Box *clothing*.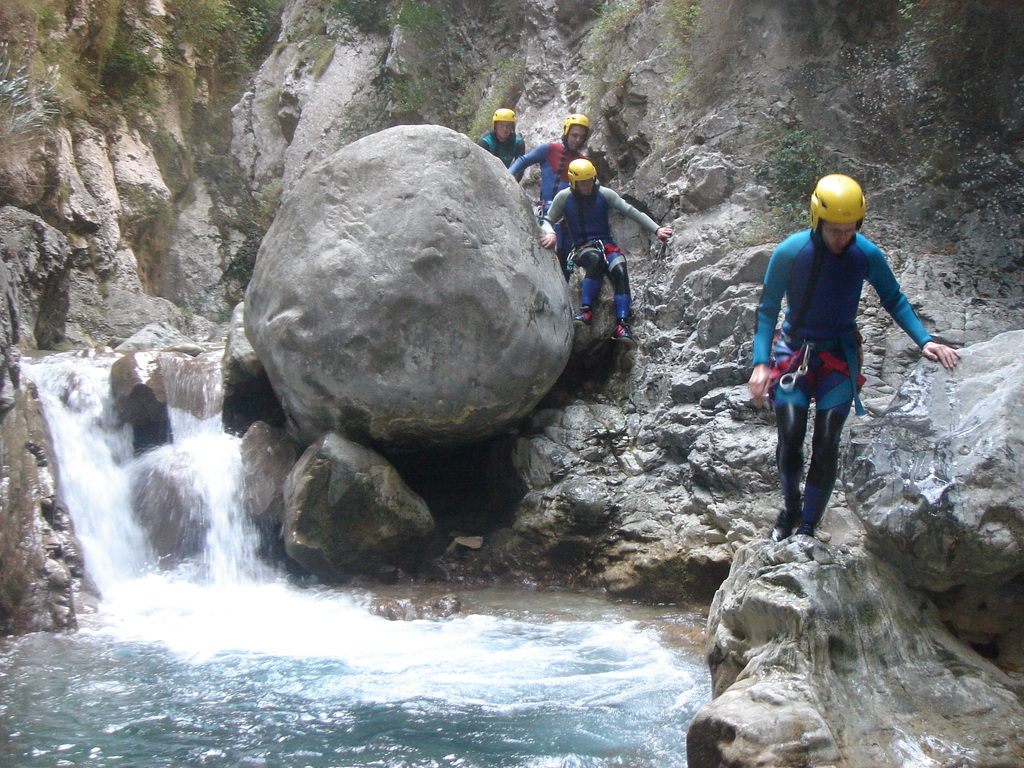
Rect(480, 132, 531, 161).
